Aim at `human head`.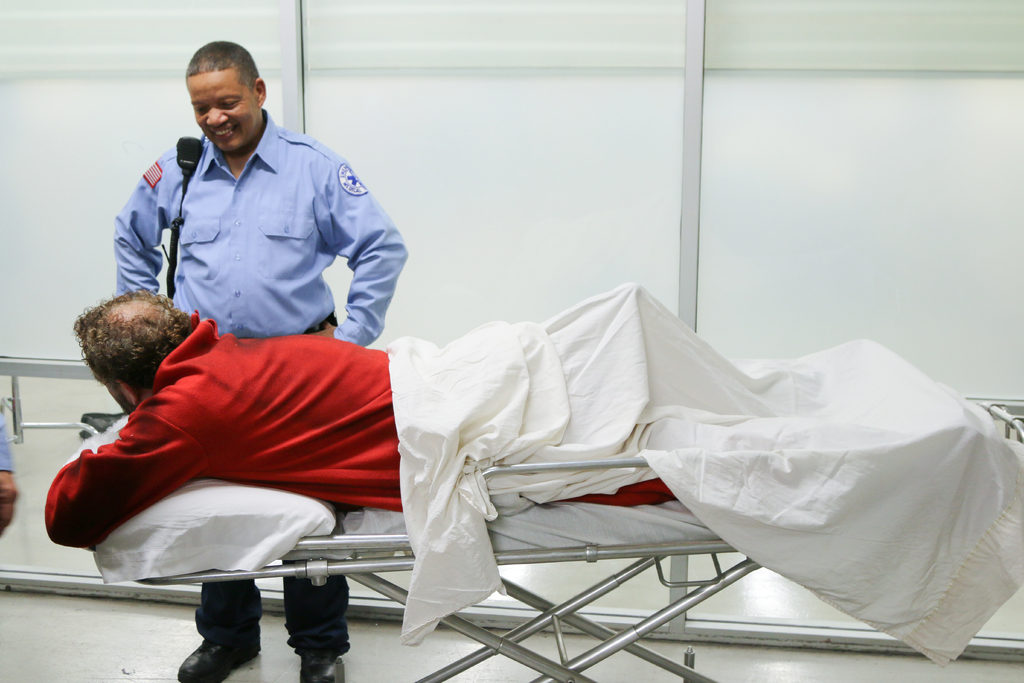
Aimed at 67, 286, 192, 407.
